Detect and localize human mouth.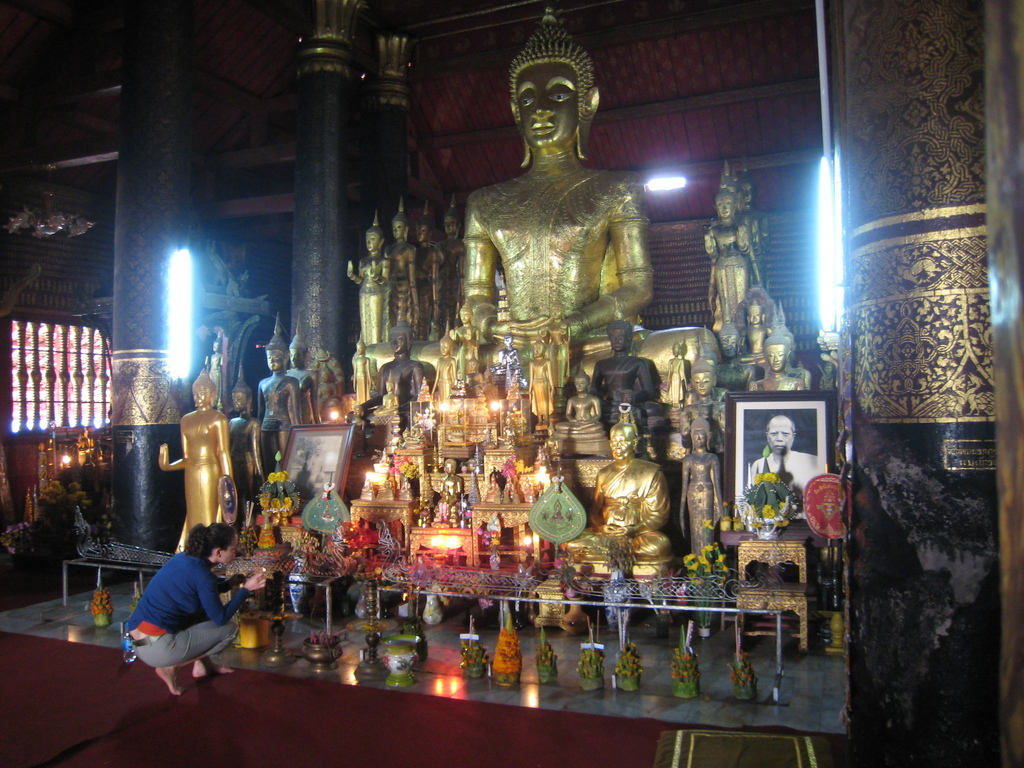
Localized at {"x1": 196, "y1": 401, "x2": 204, "y2": 406}.
